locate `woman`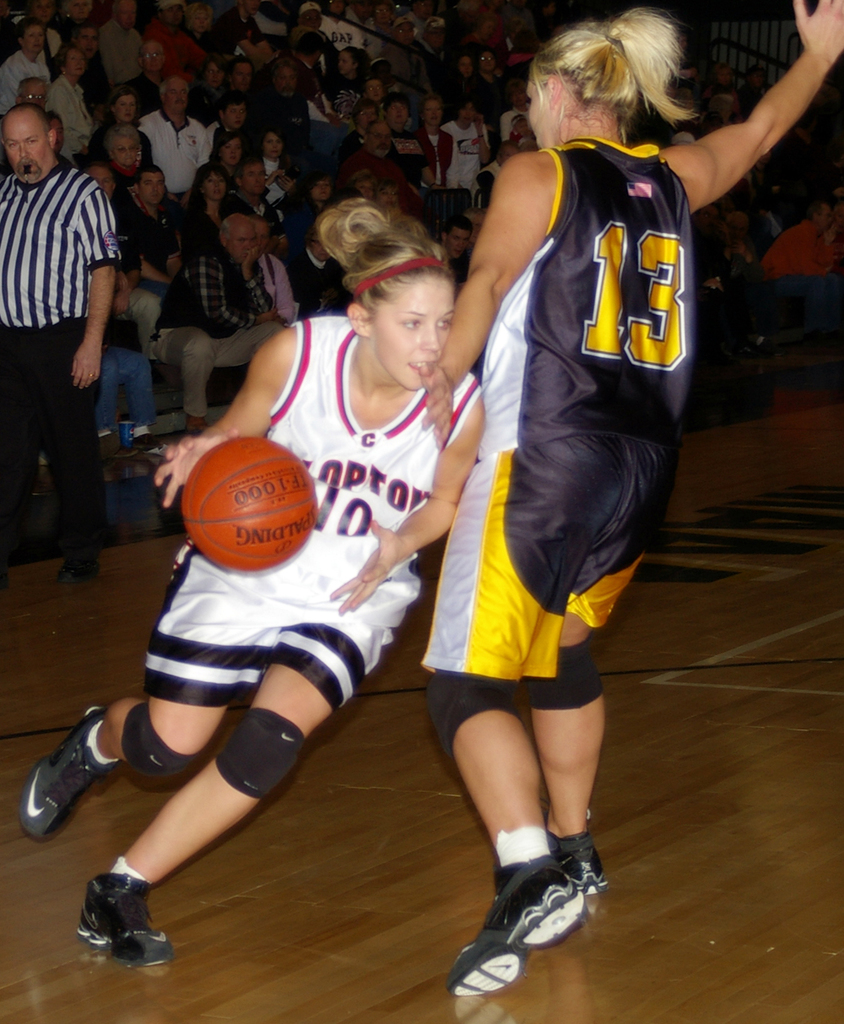
78,164,456,995
